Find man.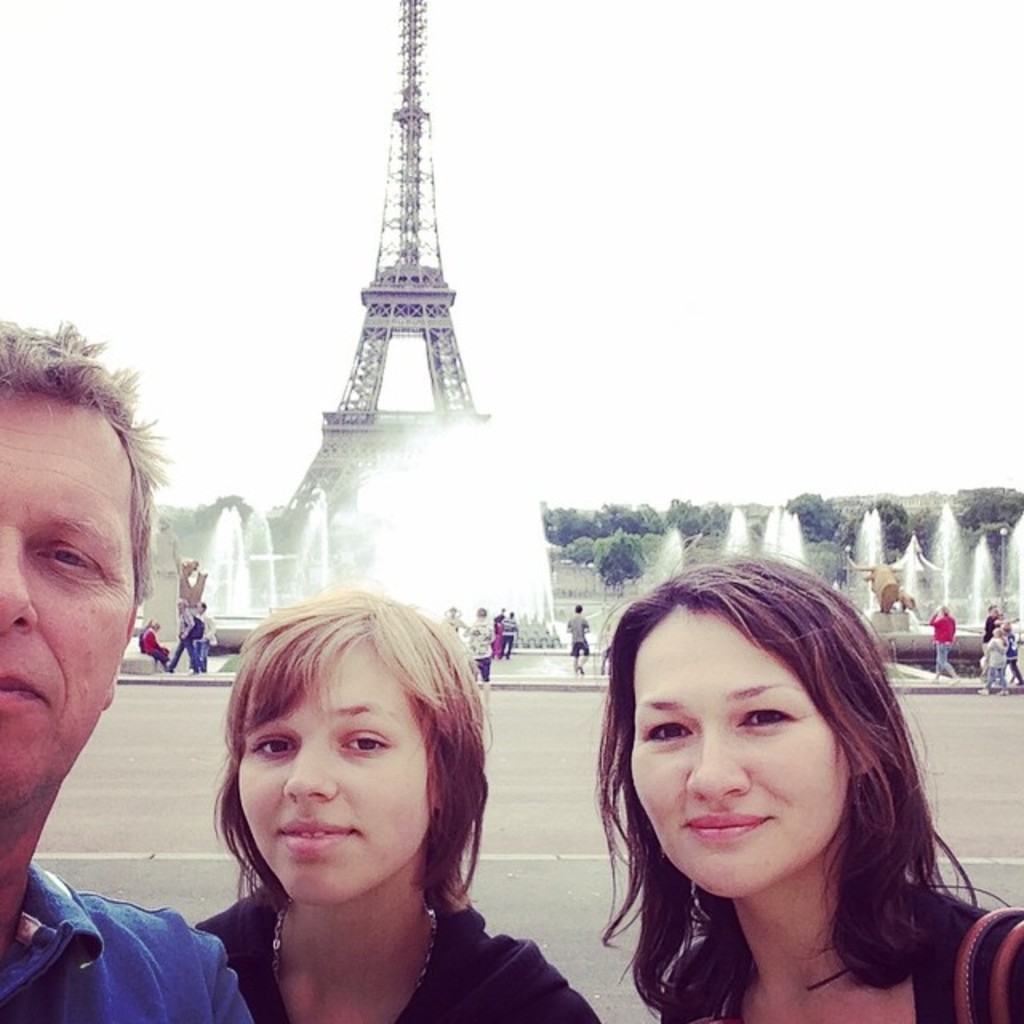
(454, 603, 494, 678).
